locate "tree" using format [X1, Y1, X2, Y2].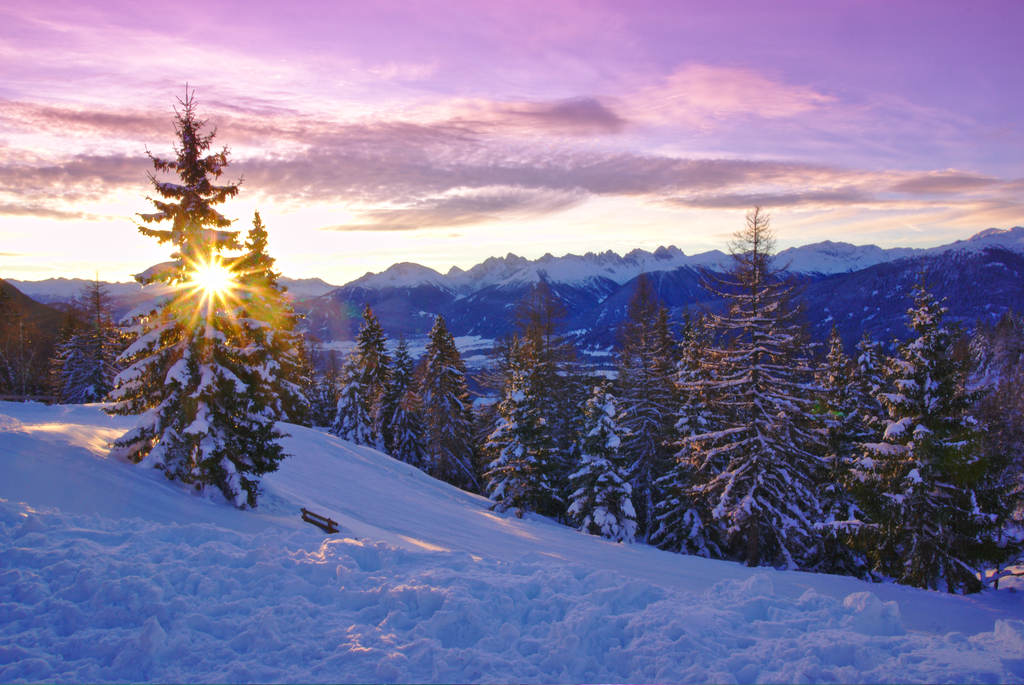
[602, 295, 733, 563].
